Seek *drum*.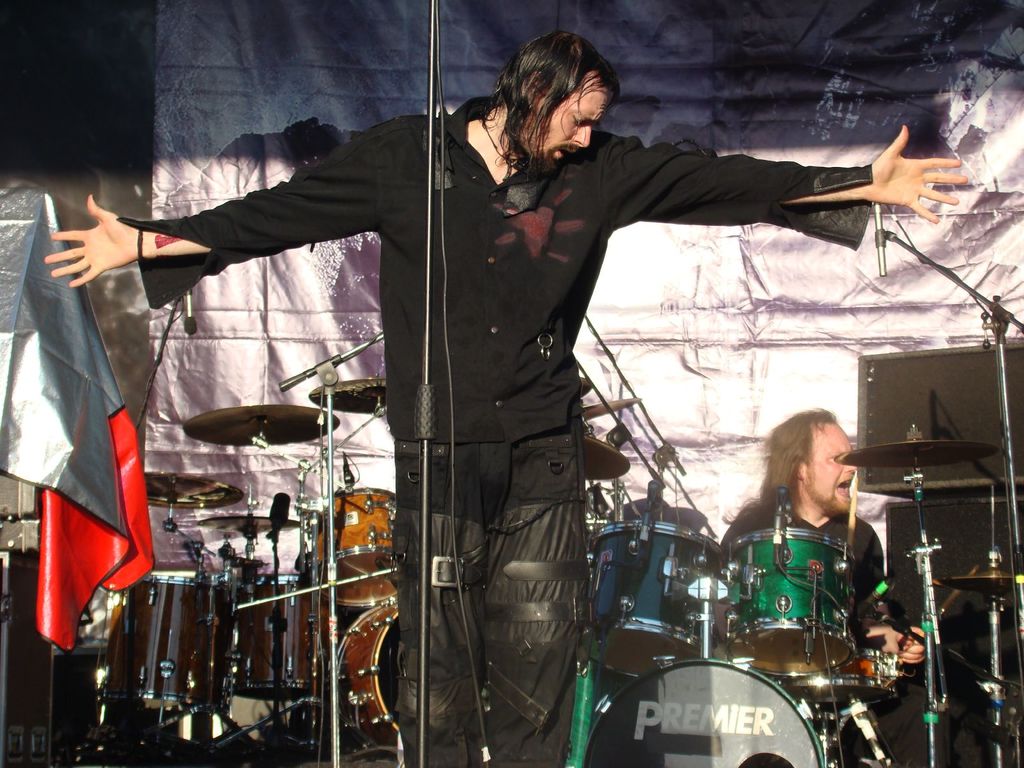
region(333, 605, 400, 749).
